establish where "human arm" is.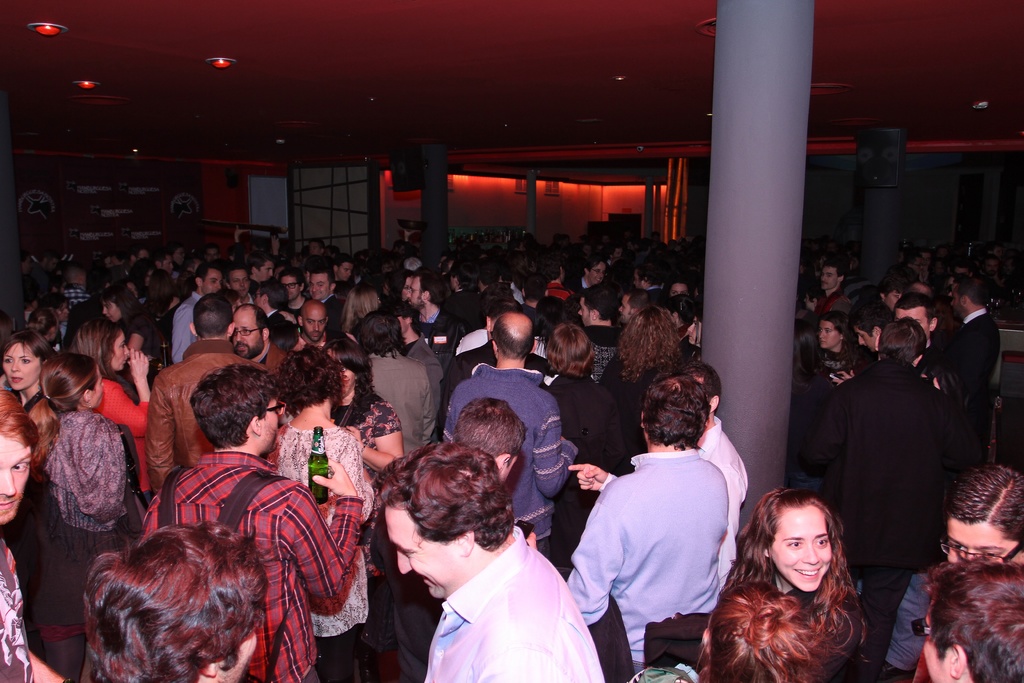
Established at select_region(147, 370, 173, 502).
